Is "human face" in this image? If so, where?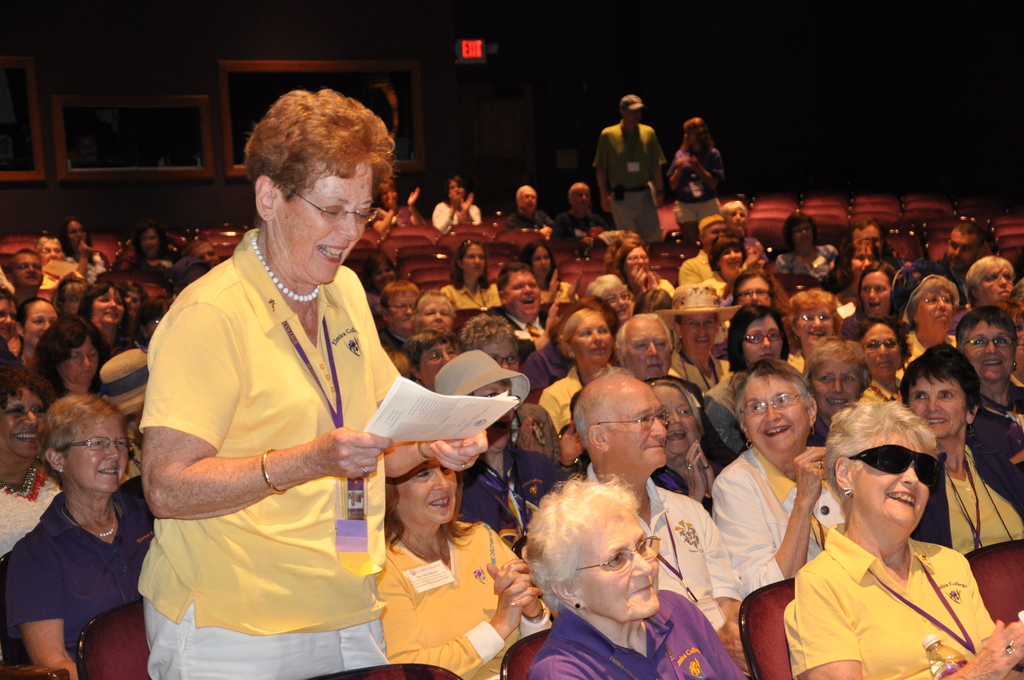
Yes, at BBox(476, 377, 514, 452).
